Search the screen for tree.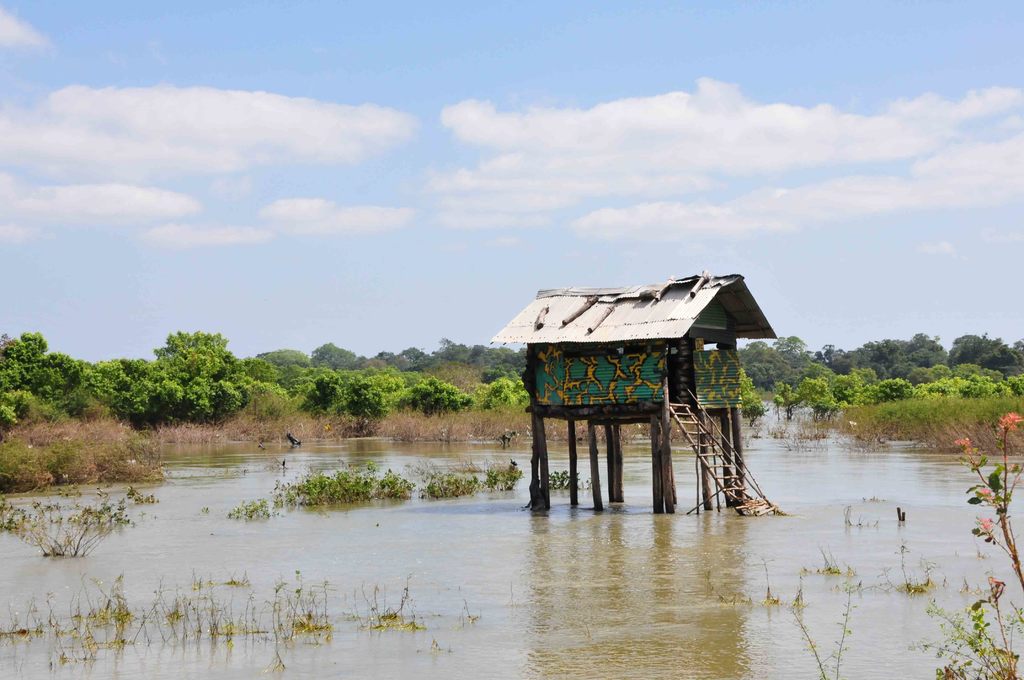
Found at bbox=[728, 364, 769, 428].
